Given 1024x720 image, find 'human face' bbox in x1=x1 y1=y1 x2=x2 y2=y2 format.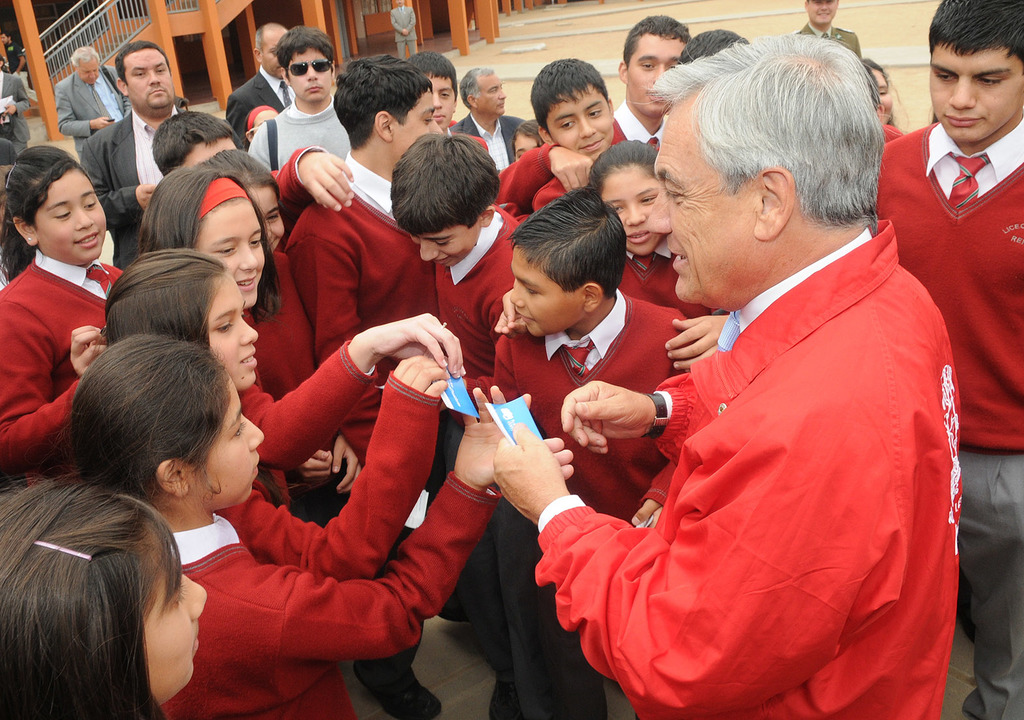
x1=124 y1=512 x2=212 y2=709.
